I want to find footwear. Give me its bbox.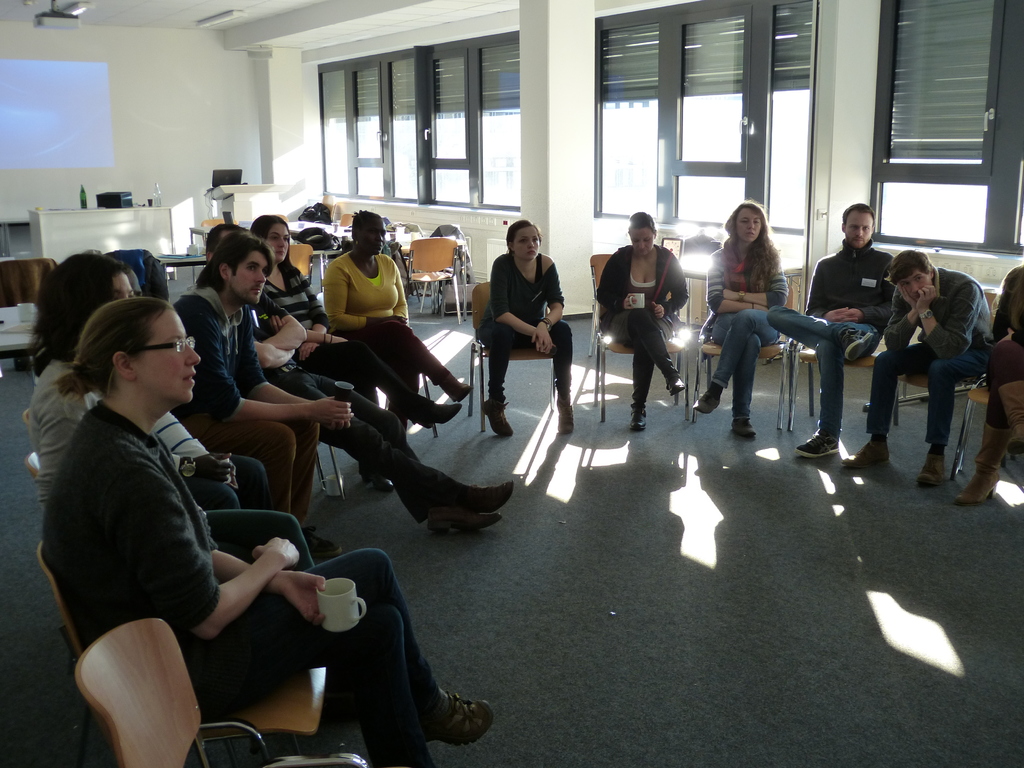
x1=842 y1=440 x2=888 y2=468.
